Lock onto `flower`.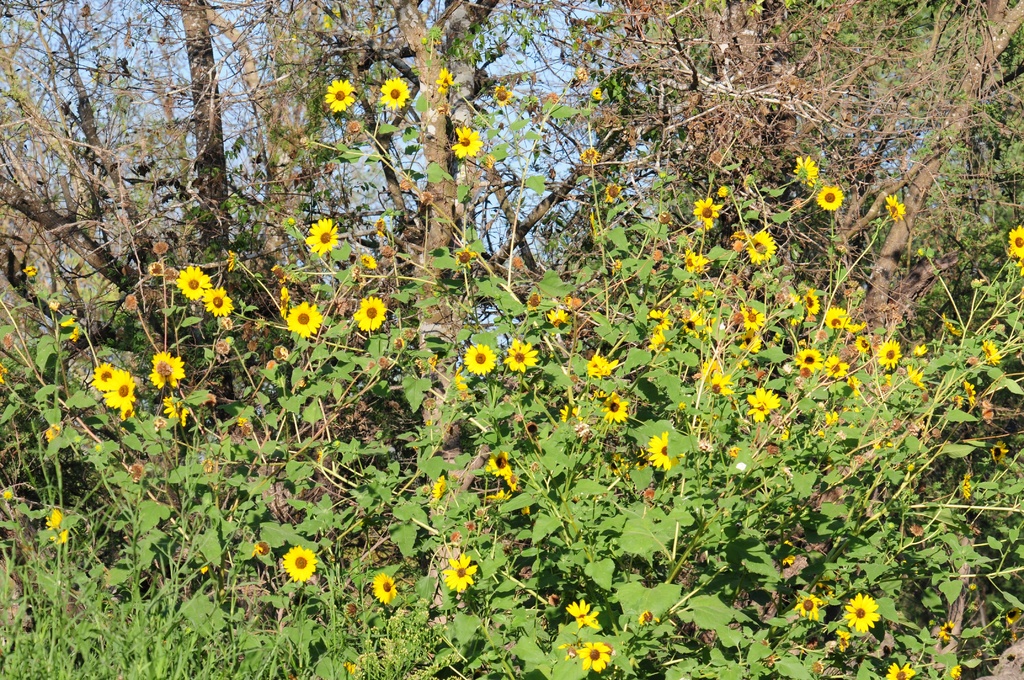
Locked: BBox(910, 366, 926, 390).
